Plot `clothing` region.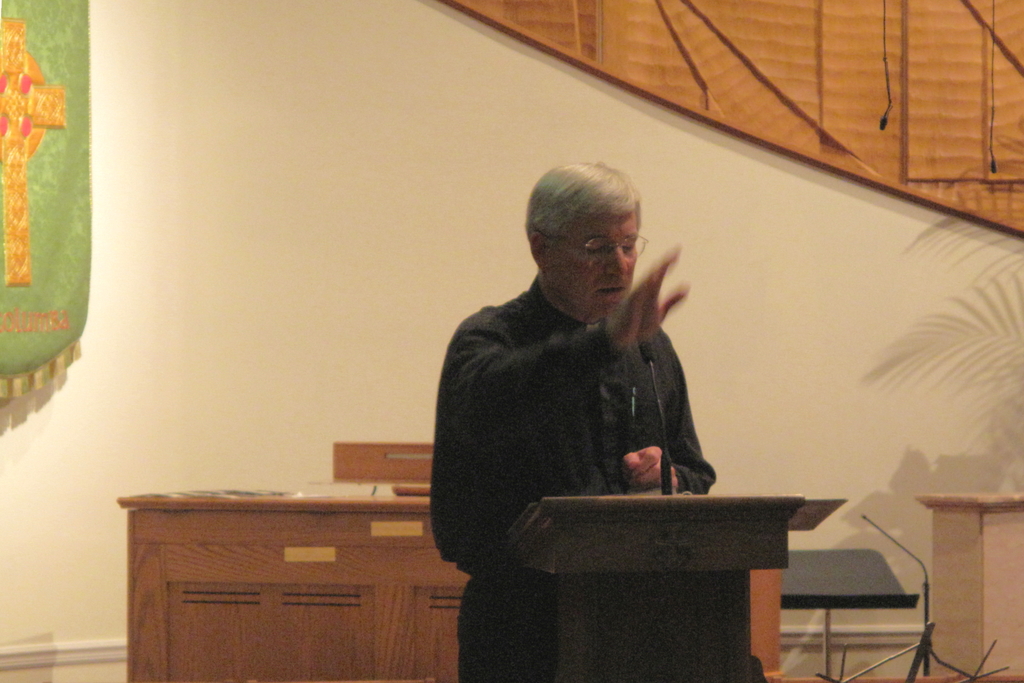
Plotted at Rect(426, 268, 719, 682).
